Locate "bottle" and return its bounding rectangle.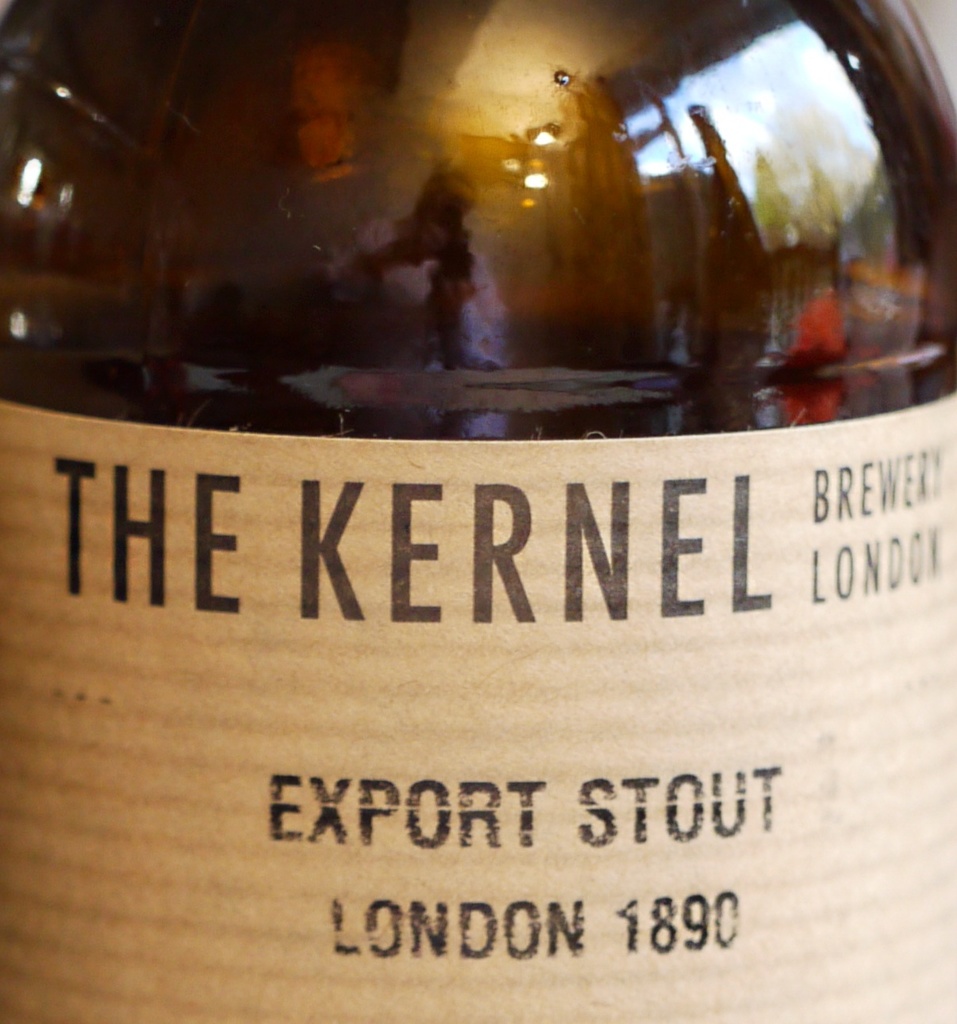
0/0/956/1022.
